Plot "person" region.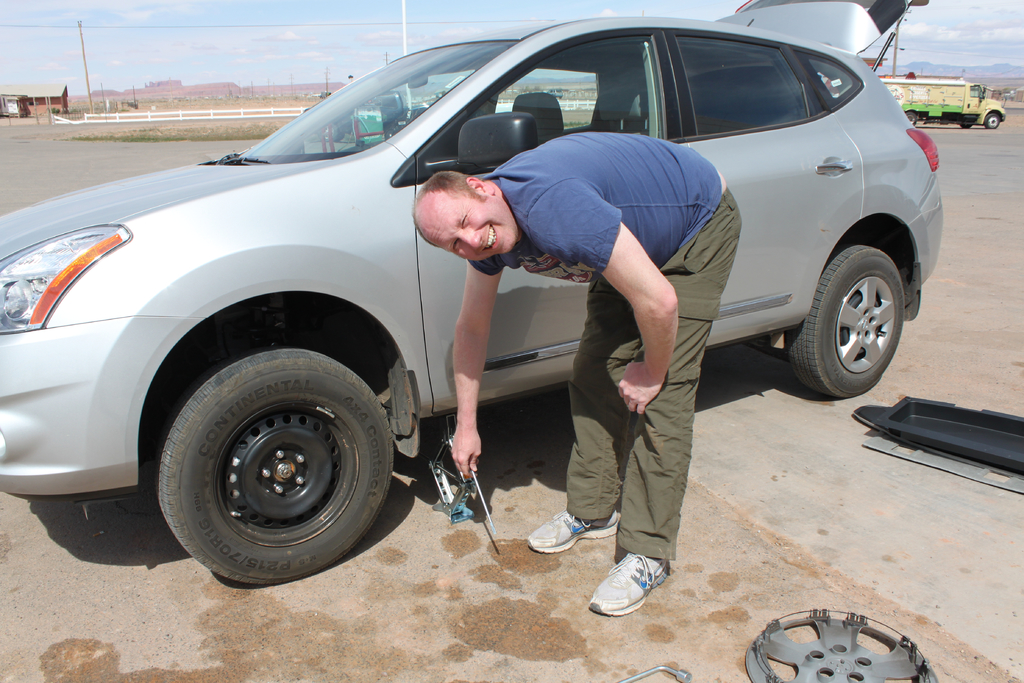
Plotted at select_region(411, 143, 748, 614).
